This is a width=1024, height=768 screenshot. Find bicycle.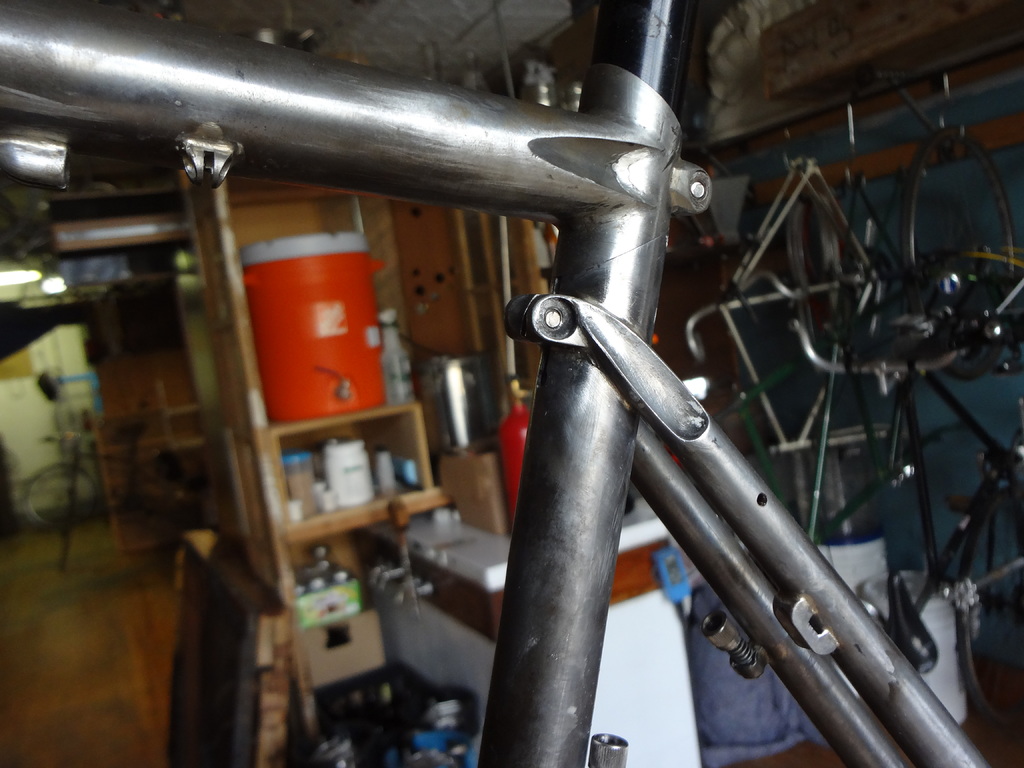
Bounding box: x1=0 y1=0 x2=1023 y2=767.
